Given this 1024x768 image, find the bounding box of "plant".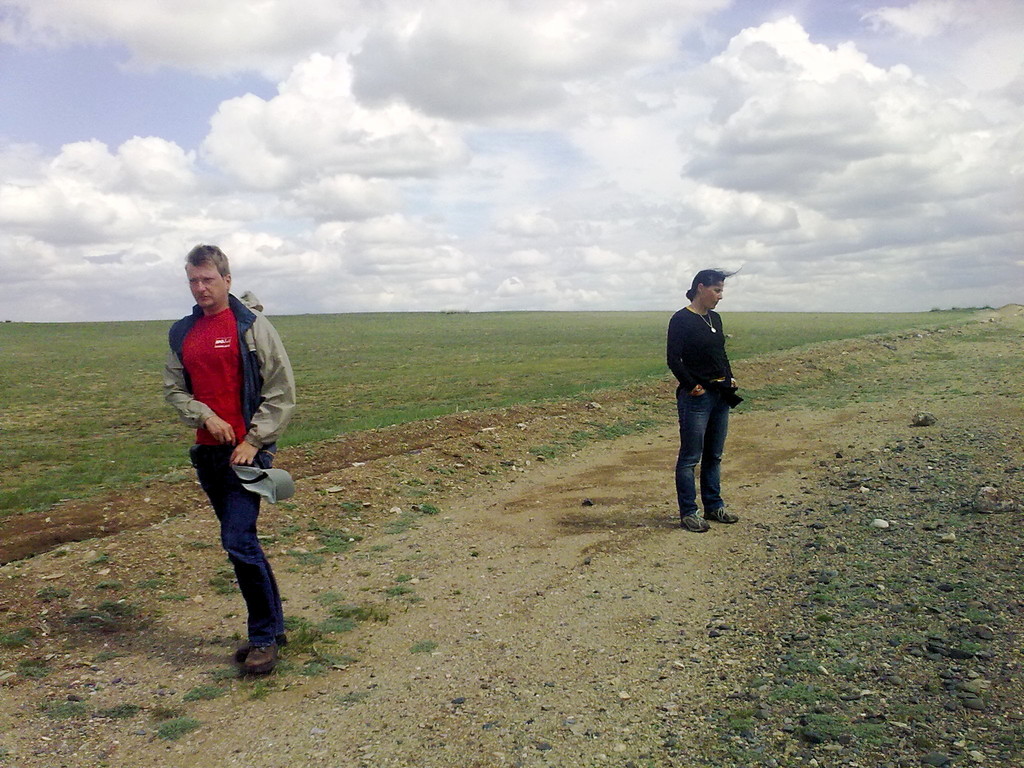
188:539:214:550.
